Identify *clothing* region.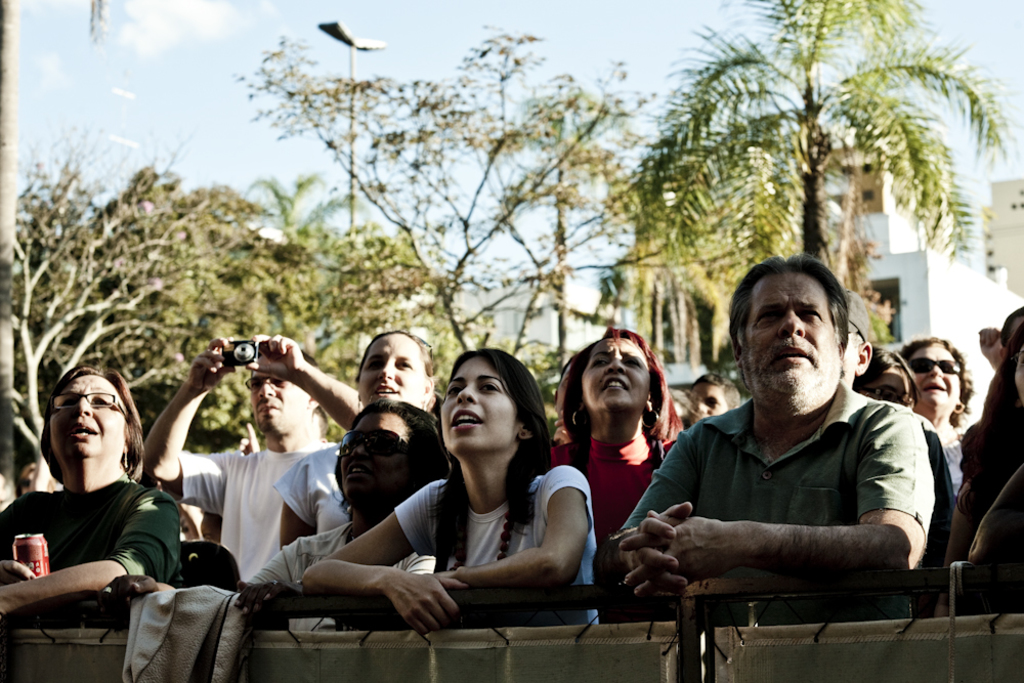
Region: select_region(400, 486, 592, 632).
